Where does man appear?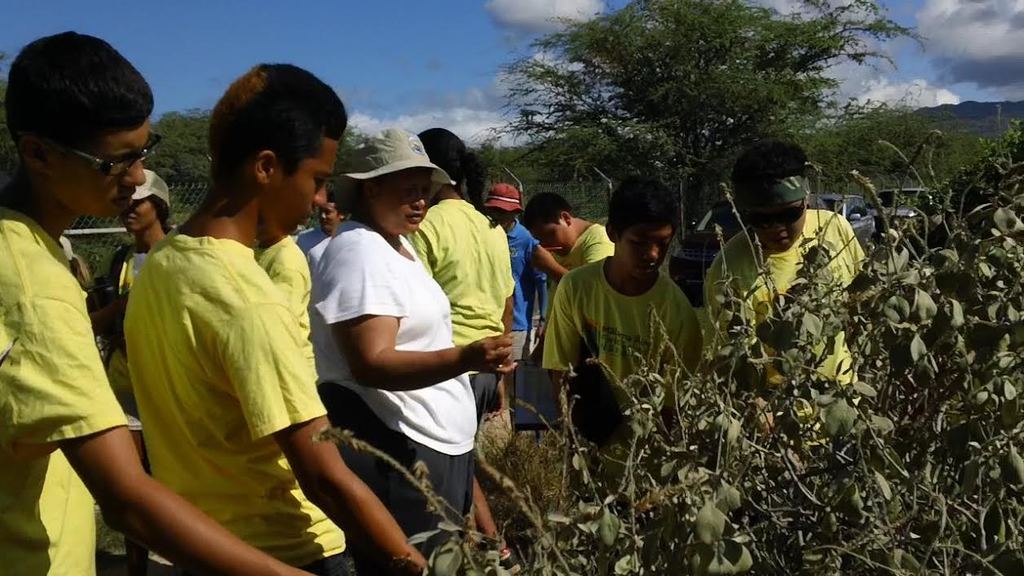
Appears at (541, 175, 705, 432).
